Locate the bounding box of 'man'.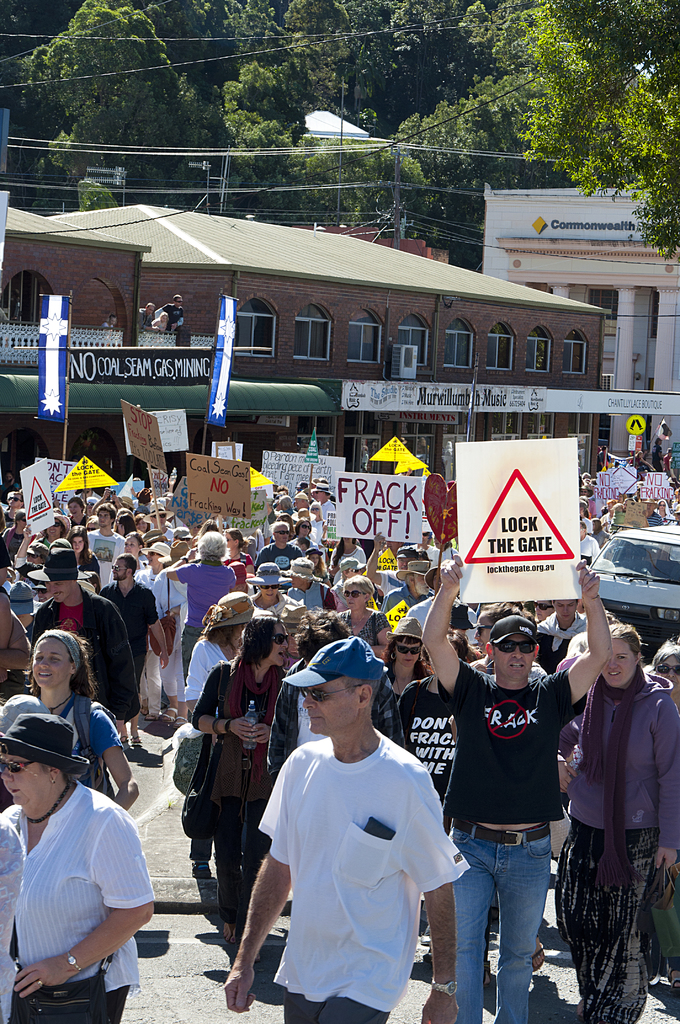
Bounding box: detection(0, 490, 26, 524).
